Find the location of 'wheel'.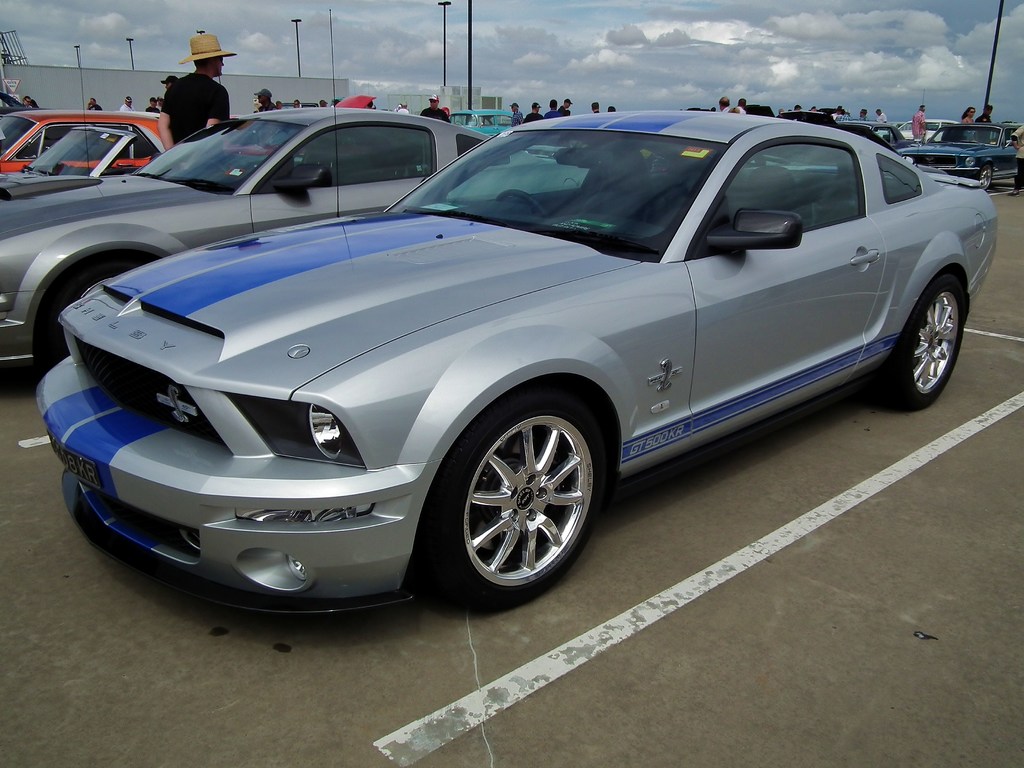
Location: (32, 246, 152, 376).
